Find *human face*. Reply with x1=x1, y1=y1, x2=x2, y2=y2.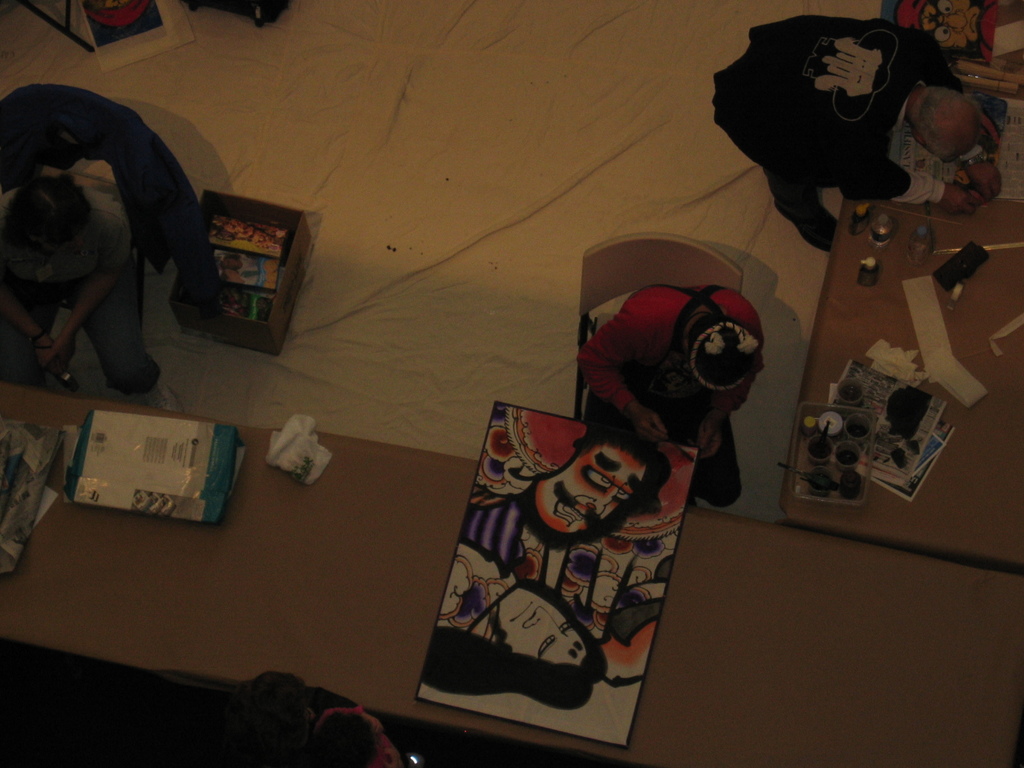
x1=532, y1=447, x2=642, y2=527.
